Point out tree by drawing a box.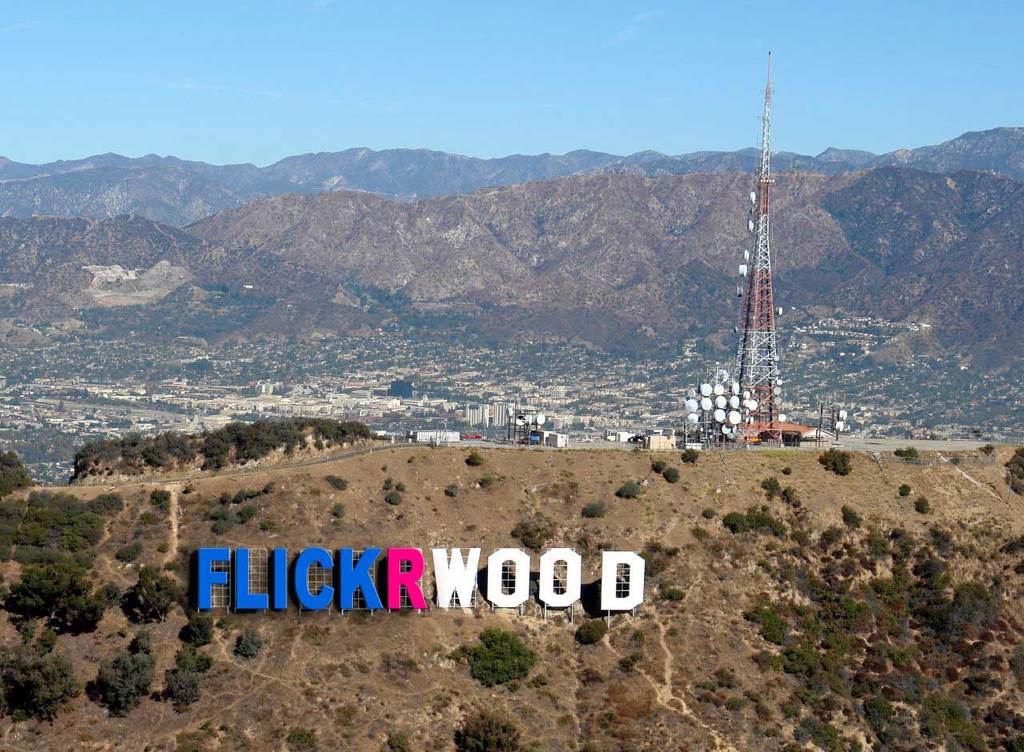
142, 546, 204, 620.
